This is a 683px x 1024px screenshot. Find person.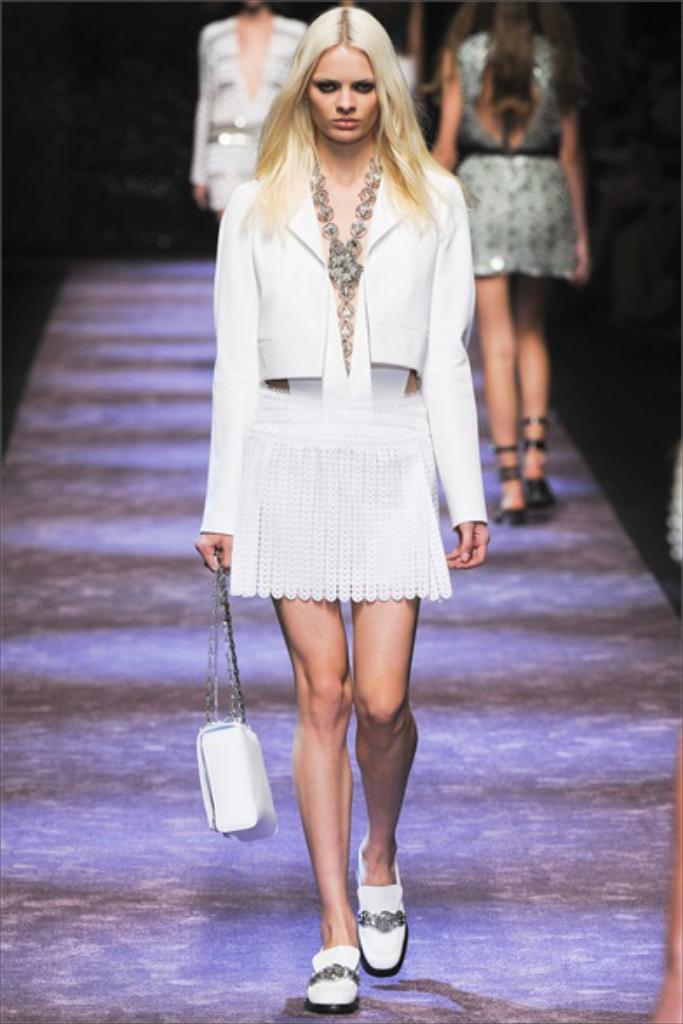
Bounding box: rect(183, 0, 314, 221).
